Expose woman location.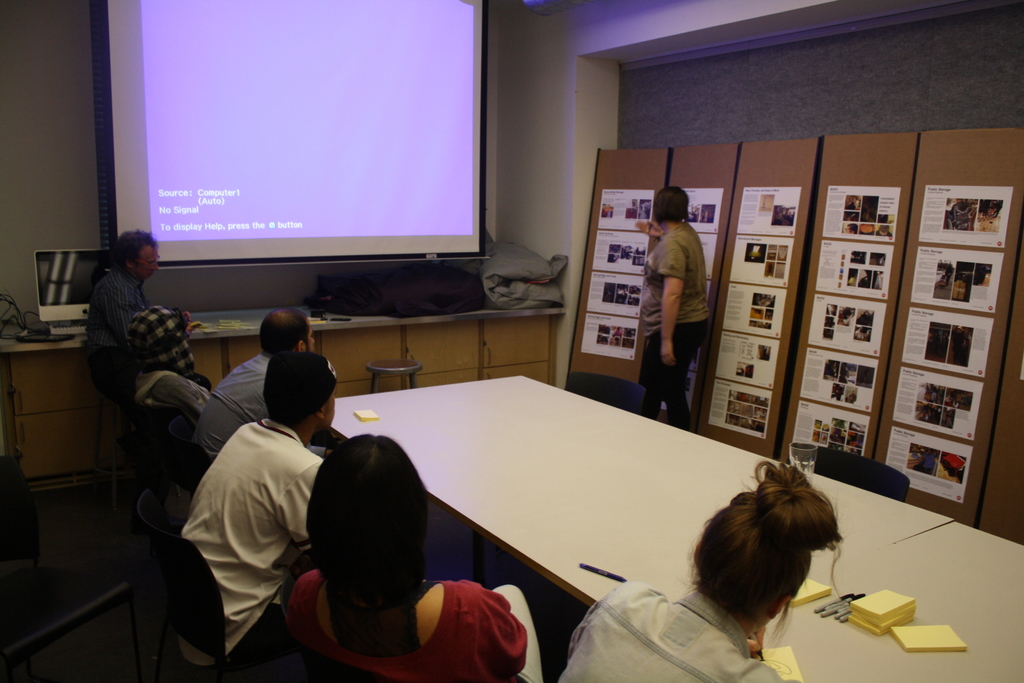
Exposed at <bbox>618, 440, 889, 675</bbox>.
